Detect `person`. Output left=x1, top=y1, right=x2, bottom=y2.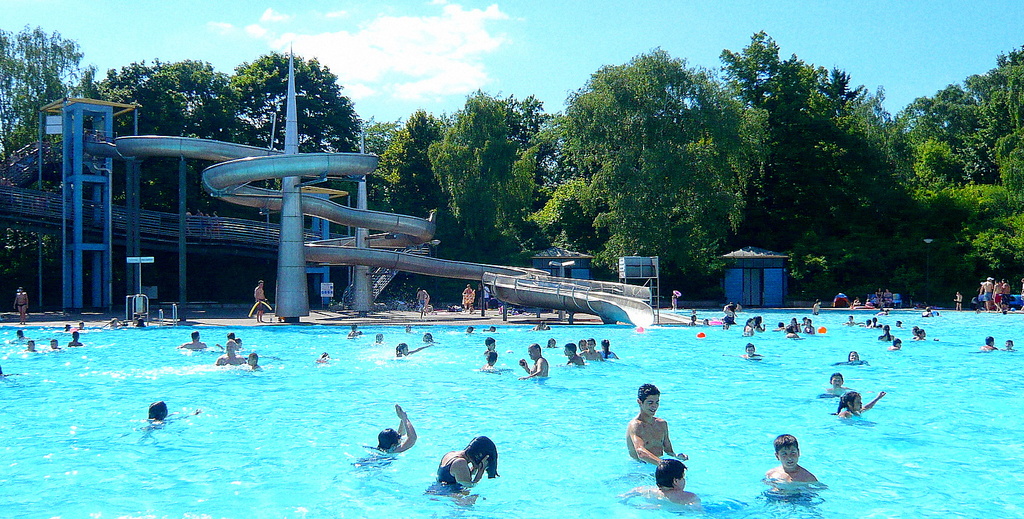
left=973, top=333, right=1003, bottom=355.
